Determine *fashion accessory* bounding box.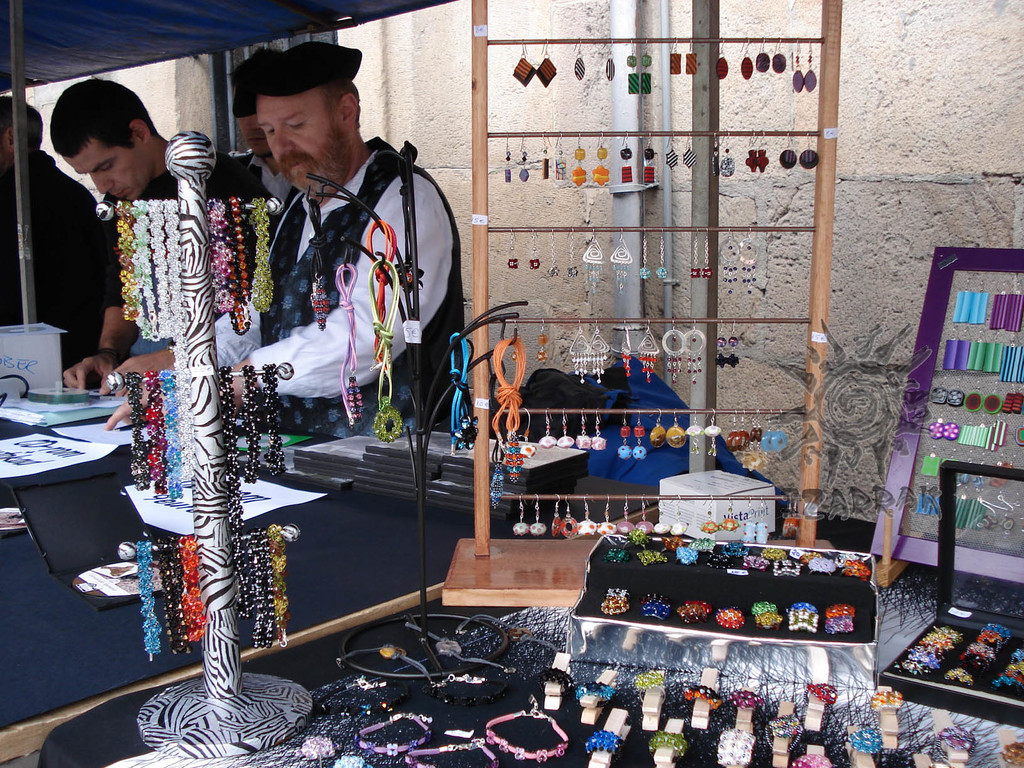
Determined: <bbox>540, 410, 556, 450</bbox>.
